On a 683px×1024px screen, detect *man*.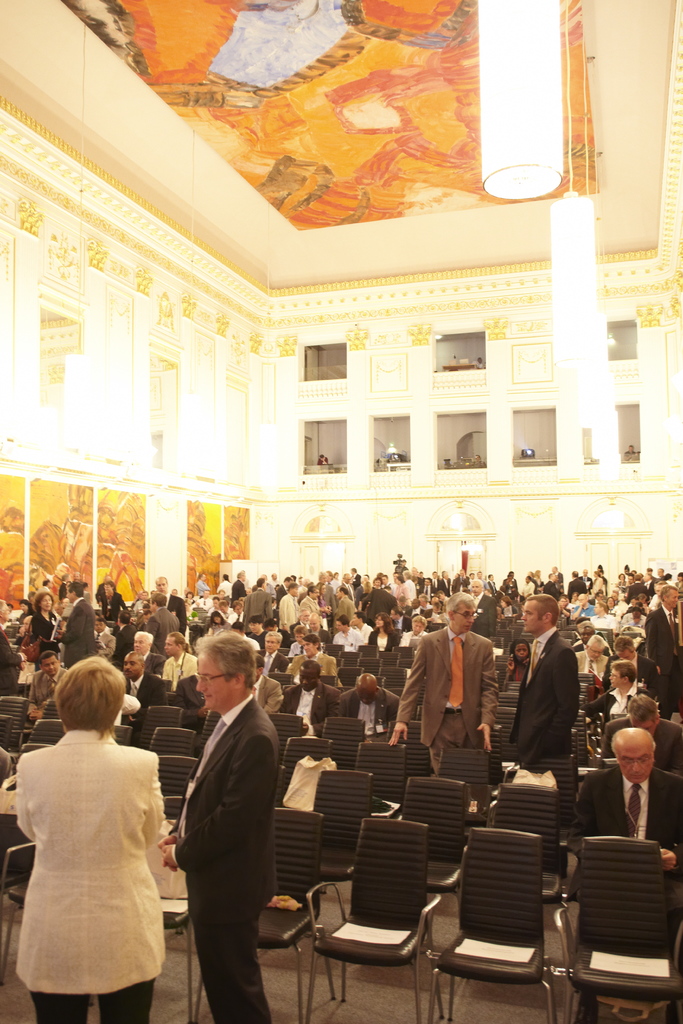
crop(579, 736, 682, 874).
